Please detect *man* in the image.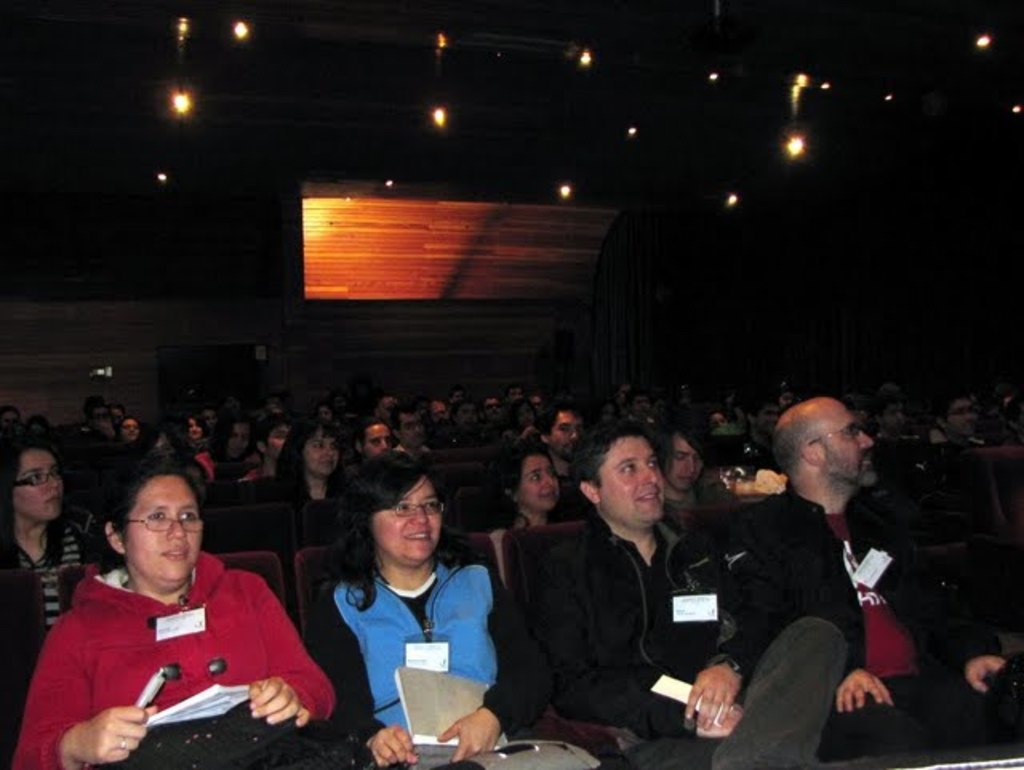
x1=390, y1=405, x2=440, y2=466.
